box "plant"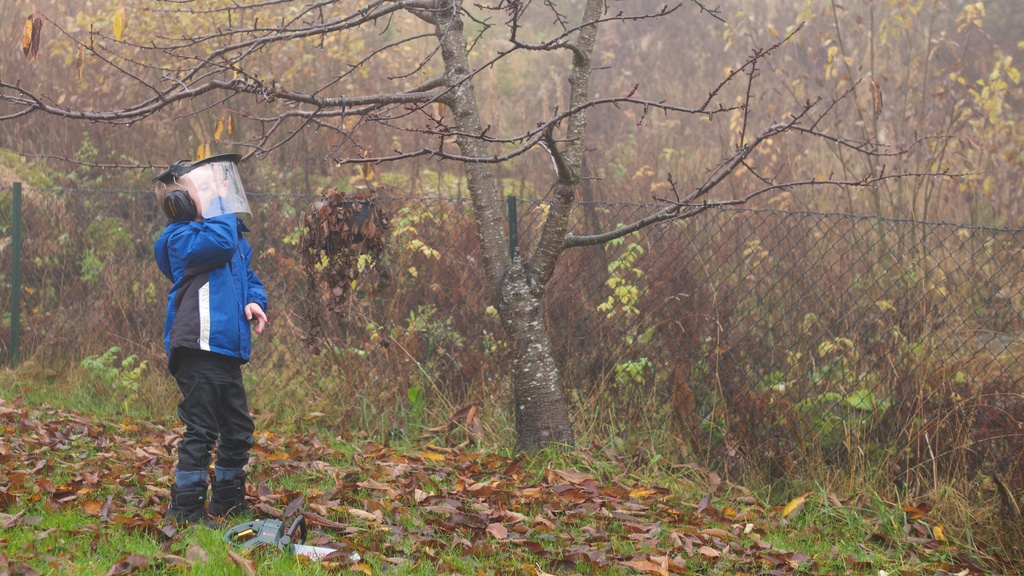
Rect(591, 213, 662, 446)
